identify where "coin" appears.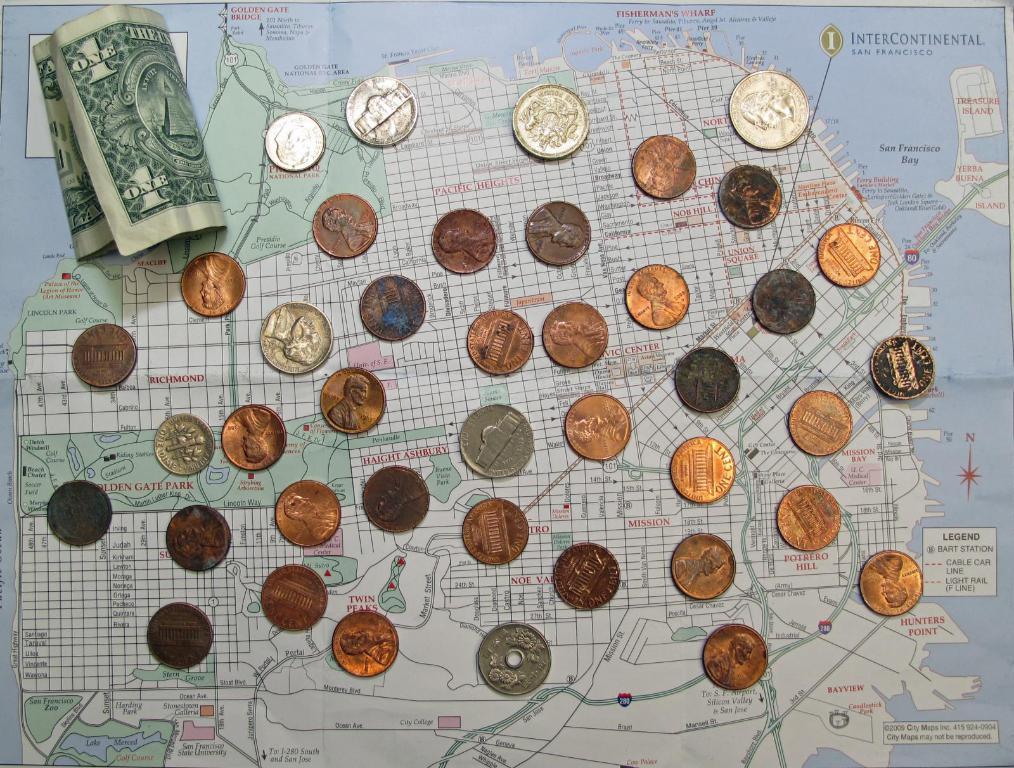
Appears at left=669, top=343, right=746, bottom=417.
